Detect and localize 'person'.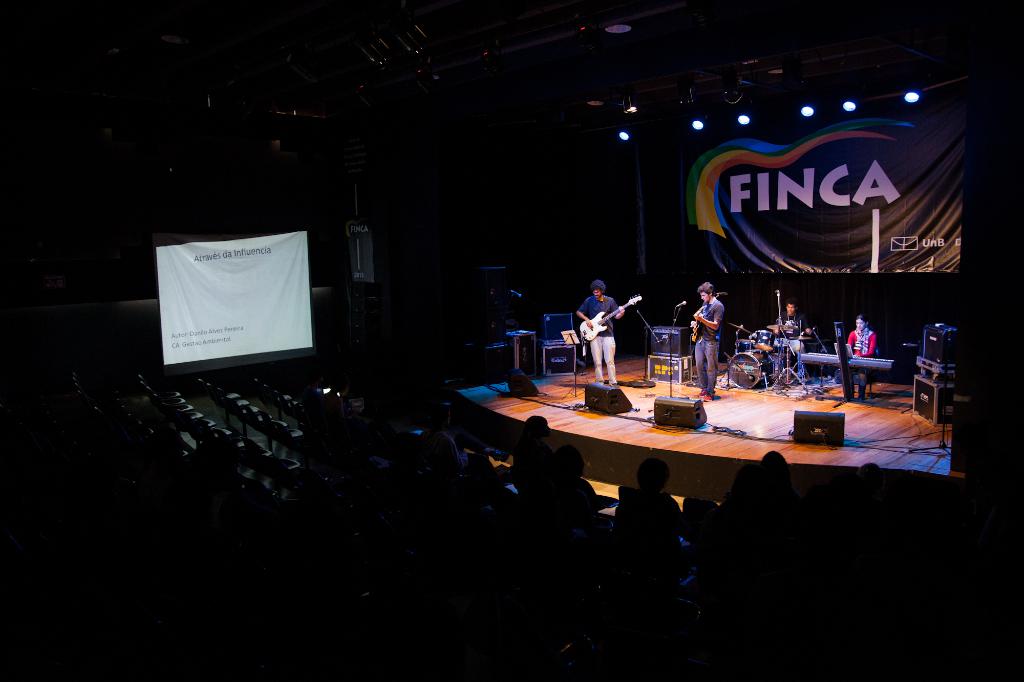
Localized at 613:461:681:550.
